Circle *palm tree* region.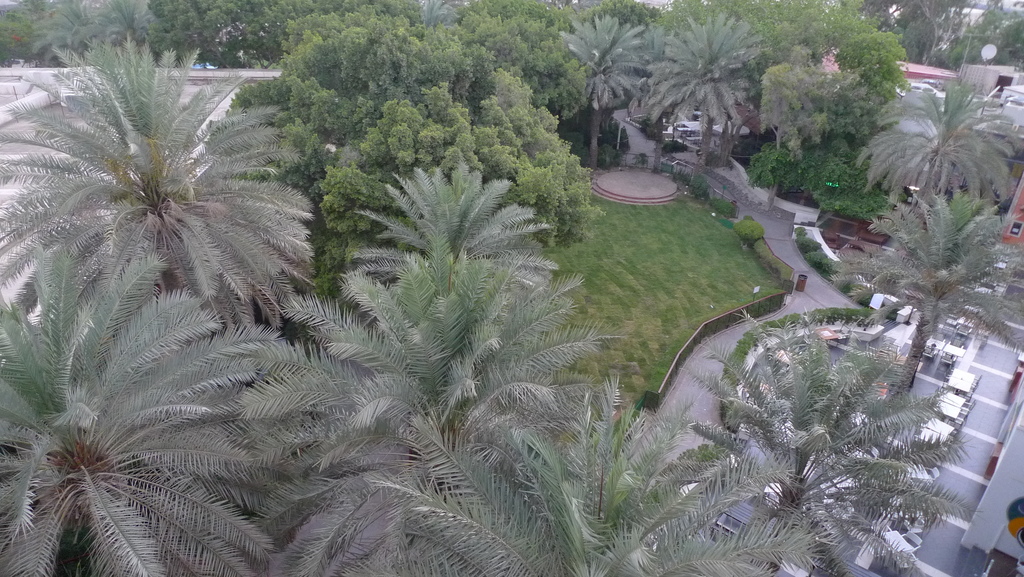
Region: <bbox>429, 386, 664, 576</bbox>.
